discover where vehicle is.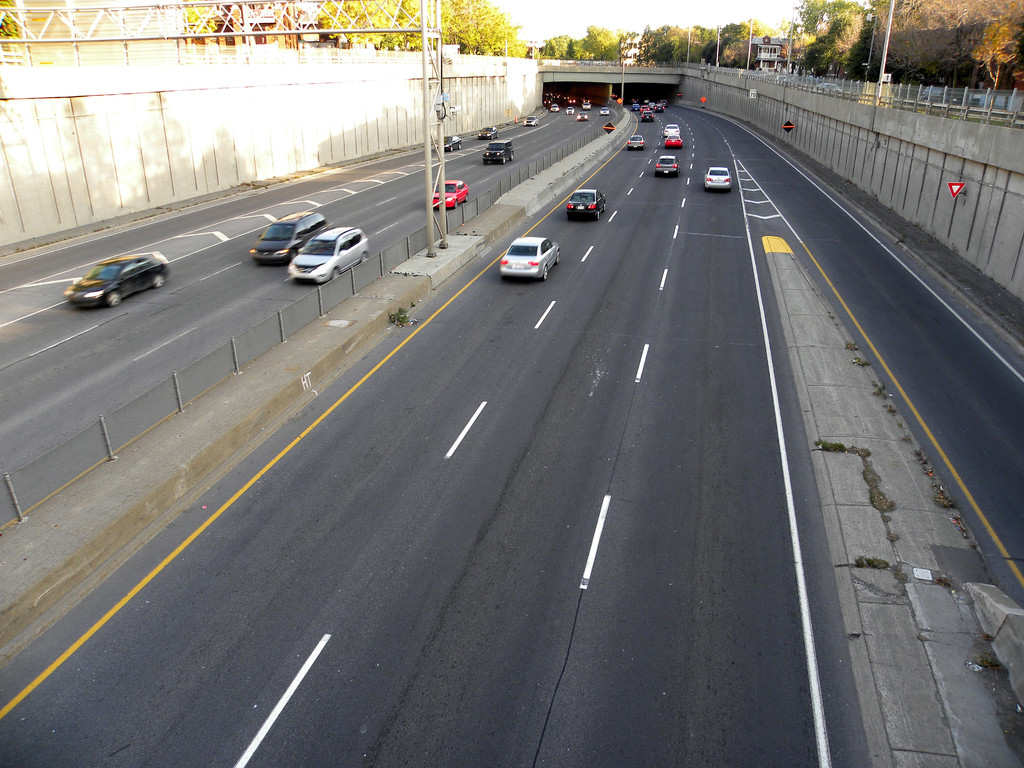
Discovered at region(566, 189, 607, 220).
